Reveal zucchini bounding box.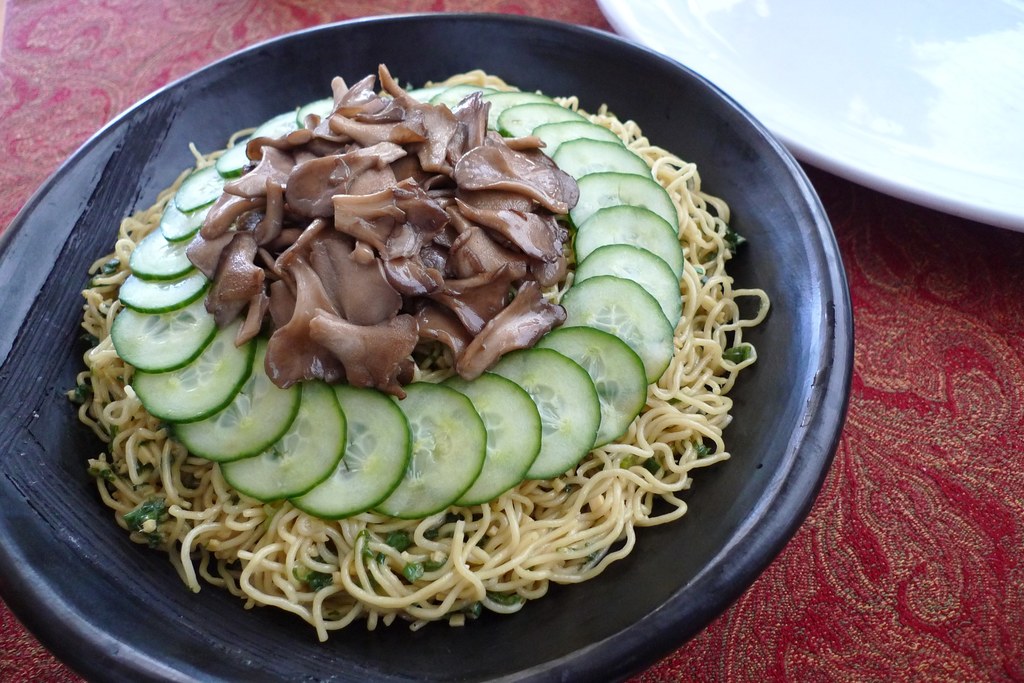
Revealed: <box>492,95,589,147</box>.
